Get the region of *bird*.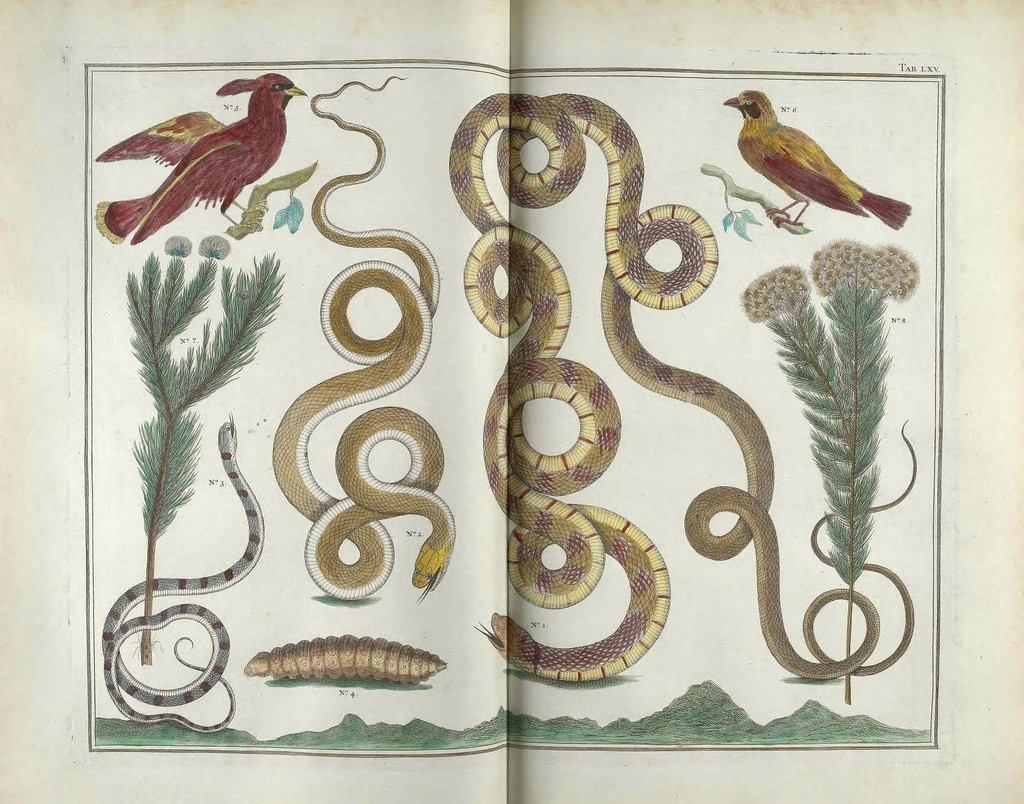
[x1=94, y1=72, x2=309, y2=245].
